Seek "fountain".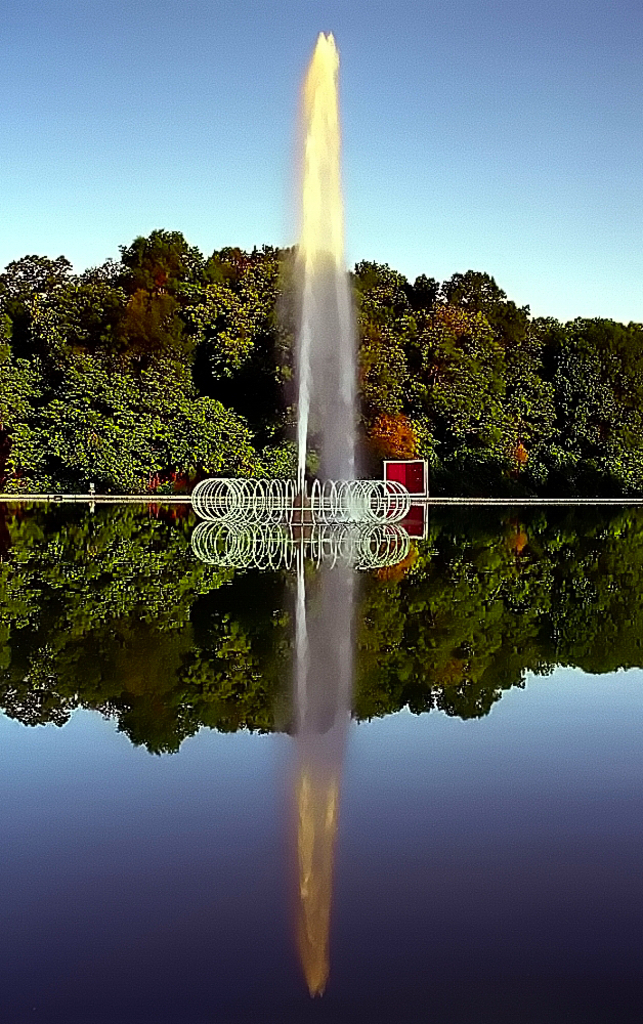
(x1=111, y1=15, x2=501, y2=971).
